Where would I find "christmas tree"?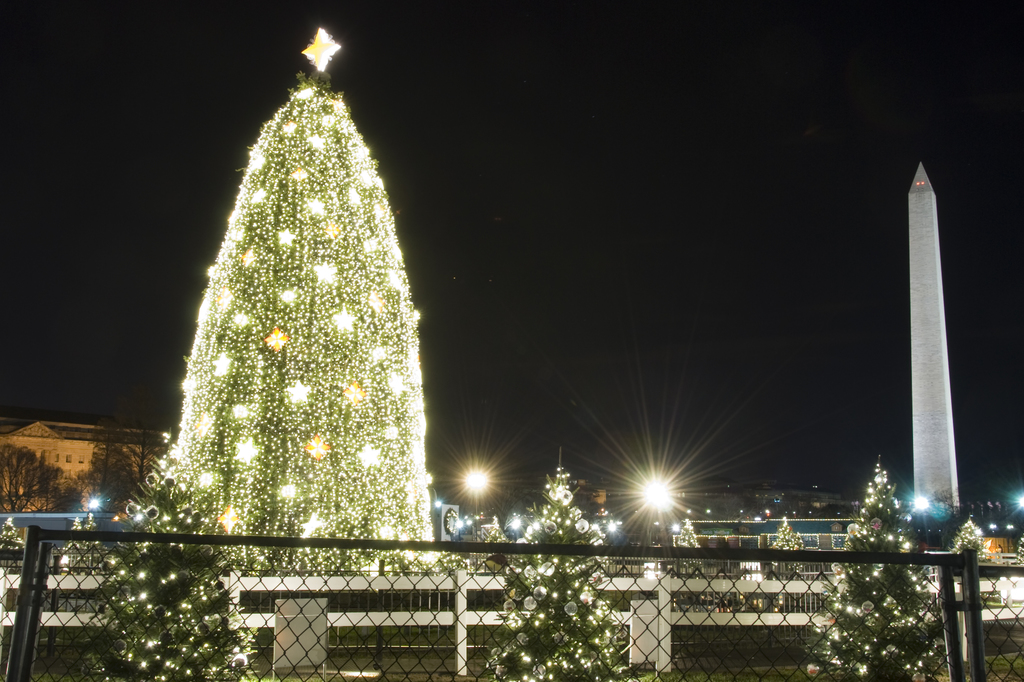
At l=665, t=511, r=703, b=557.
